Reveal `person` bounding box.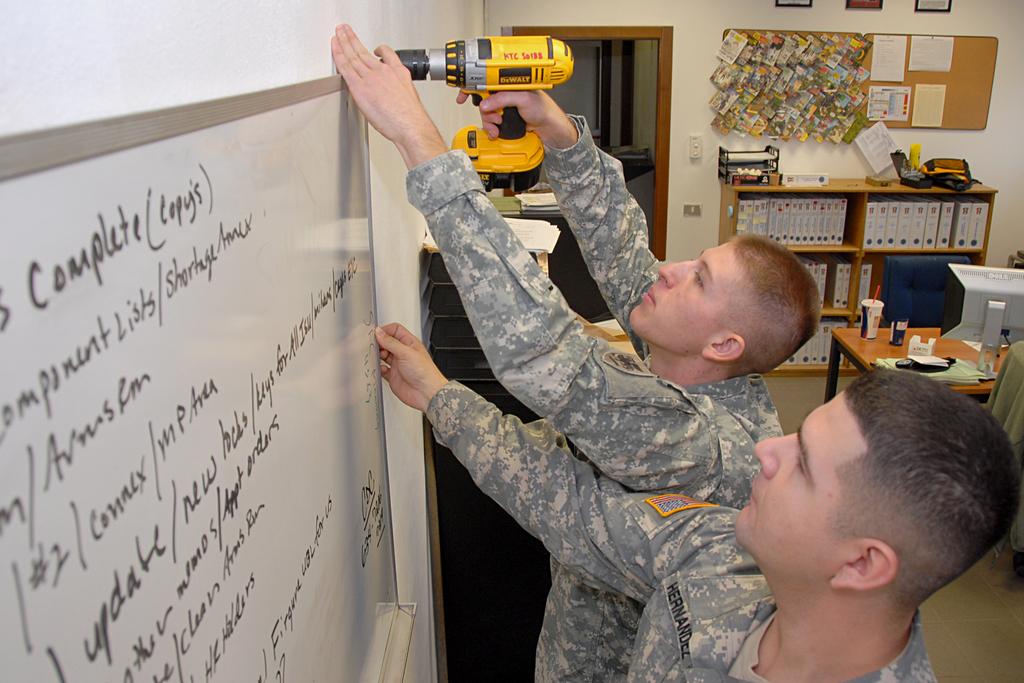
Revealed: region(373, 318, 1014, 682).
